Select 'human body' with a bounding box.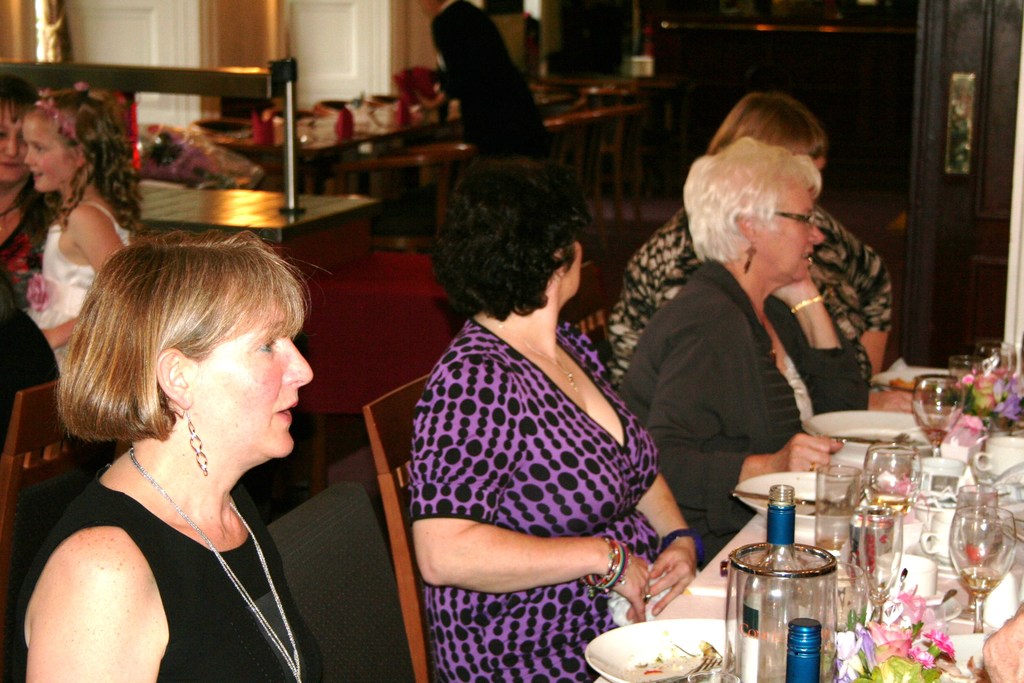
<box>424,0,552,161</box>.
